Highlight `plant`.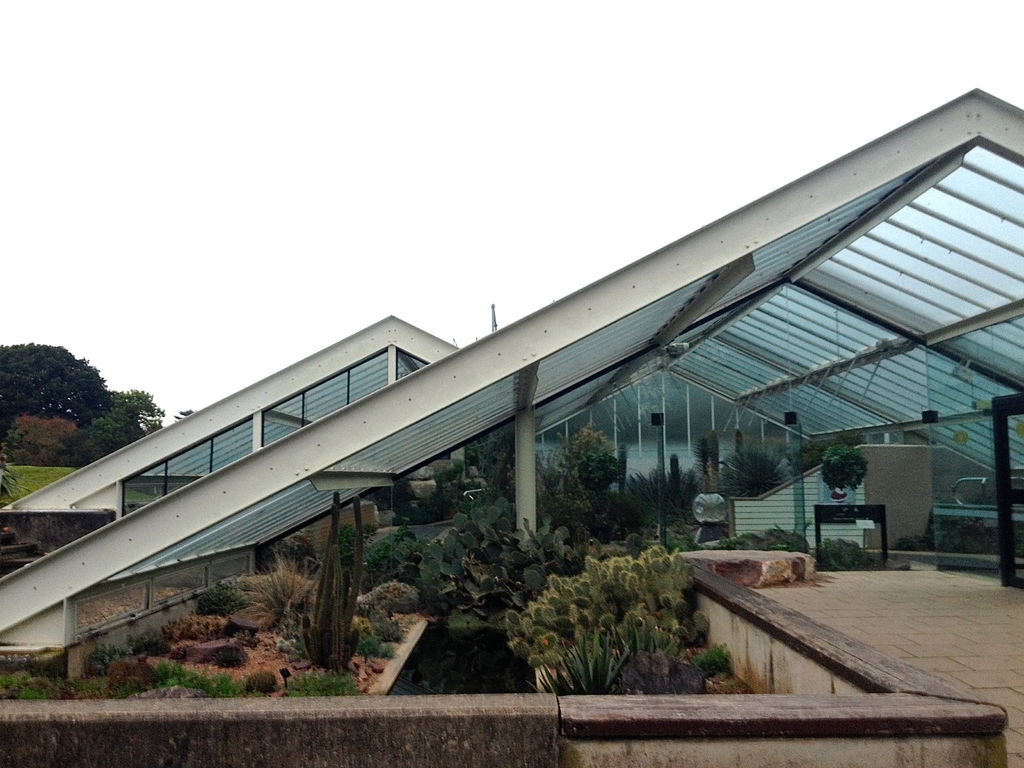
Highlighted region: [x1=504, y1=549, x2=703, y2=693].
